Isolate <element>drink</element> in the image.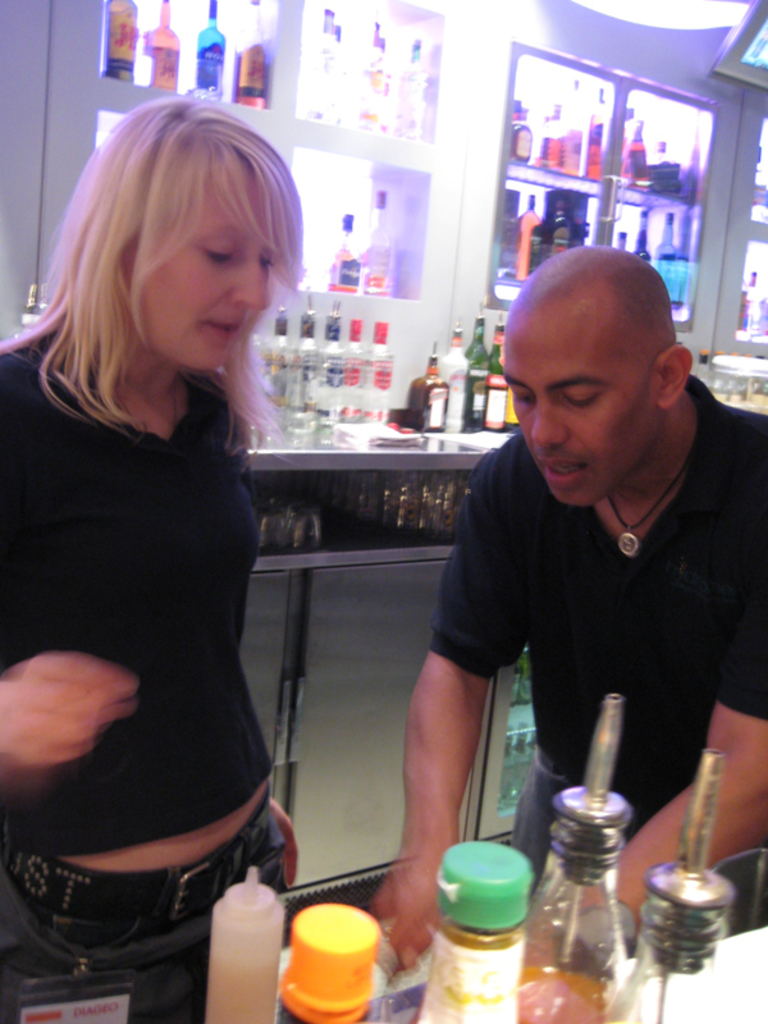
Isolated region: region(516, 959, 643, 1023).
